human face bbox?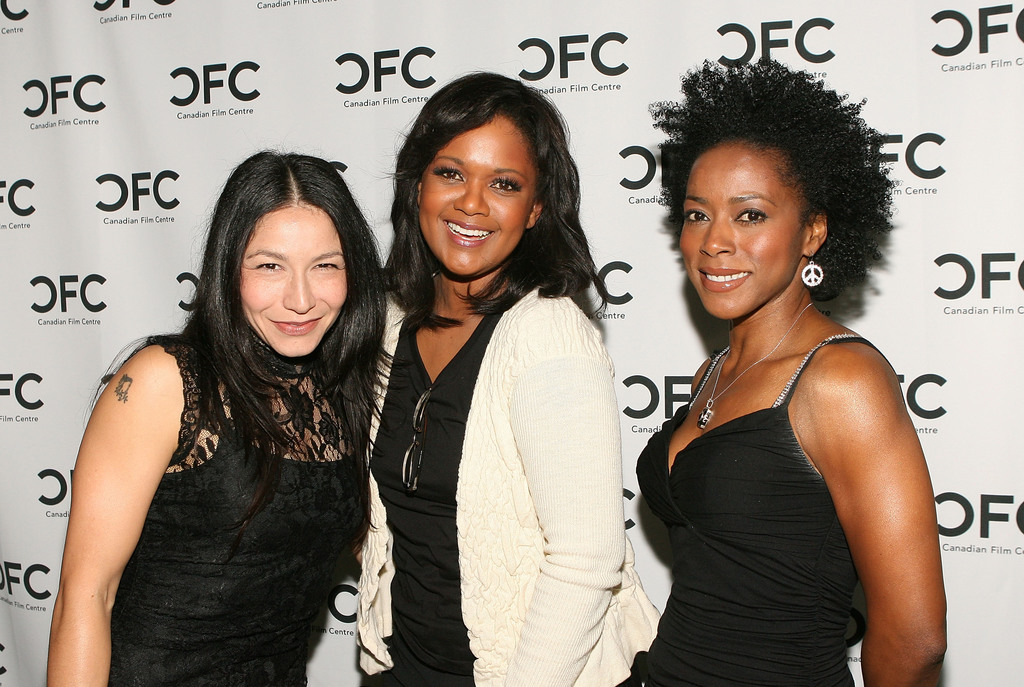
[674, 137, 805, 327]
